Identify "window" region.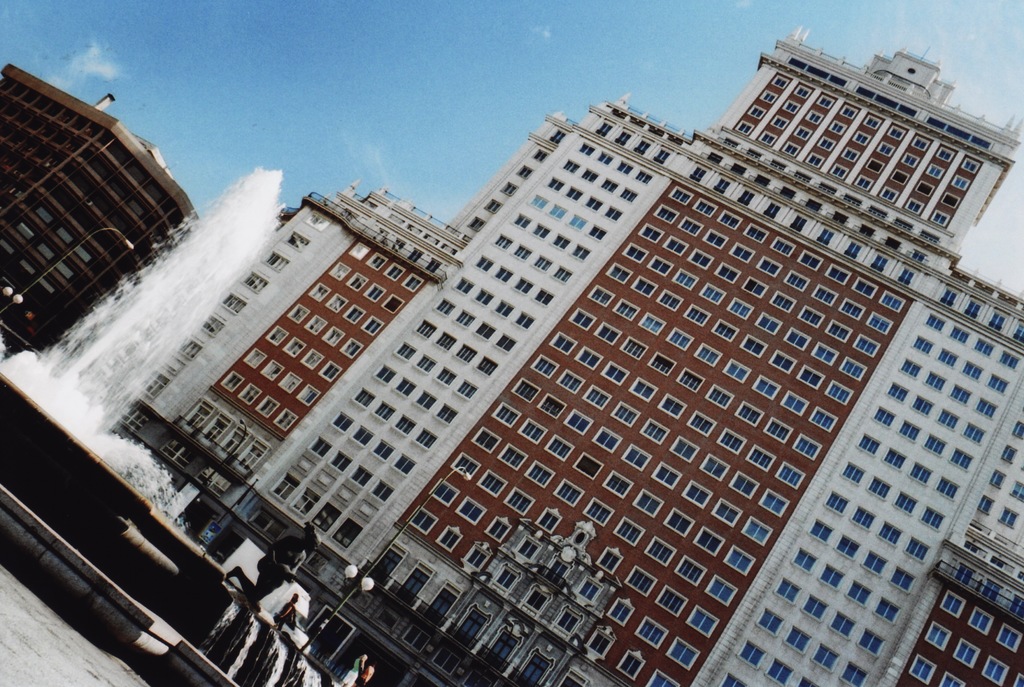
Region: 729, 474, 755, 500.
